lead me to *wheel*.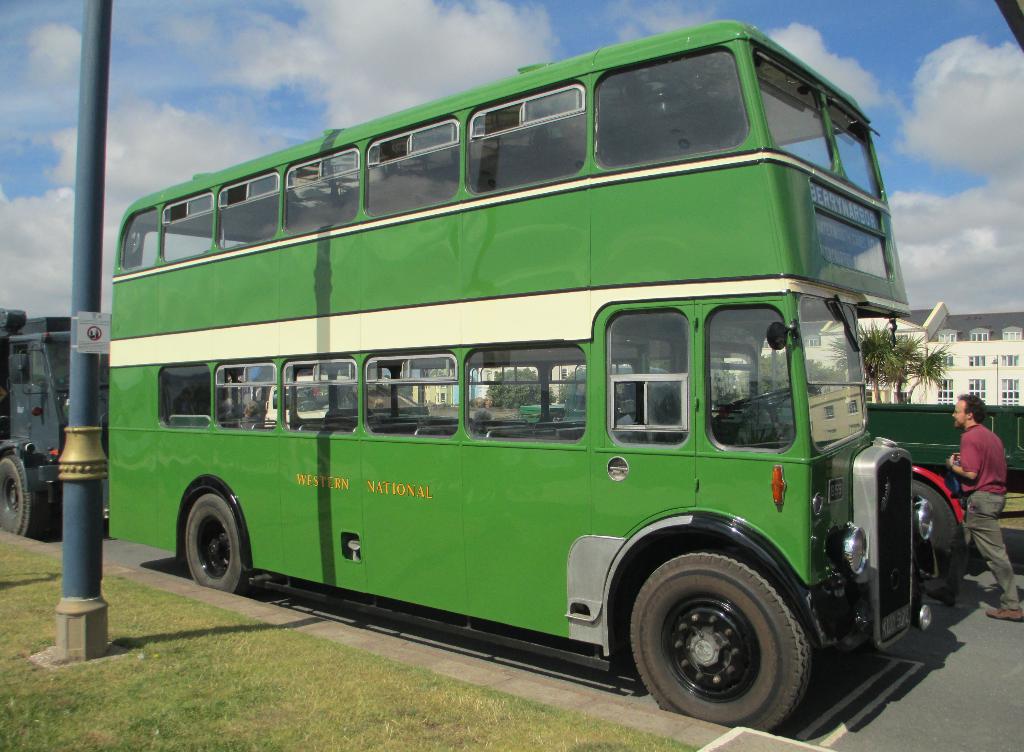
Lead to BBox(0, 455, 47, 534).
